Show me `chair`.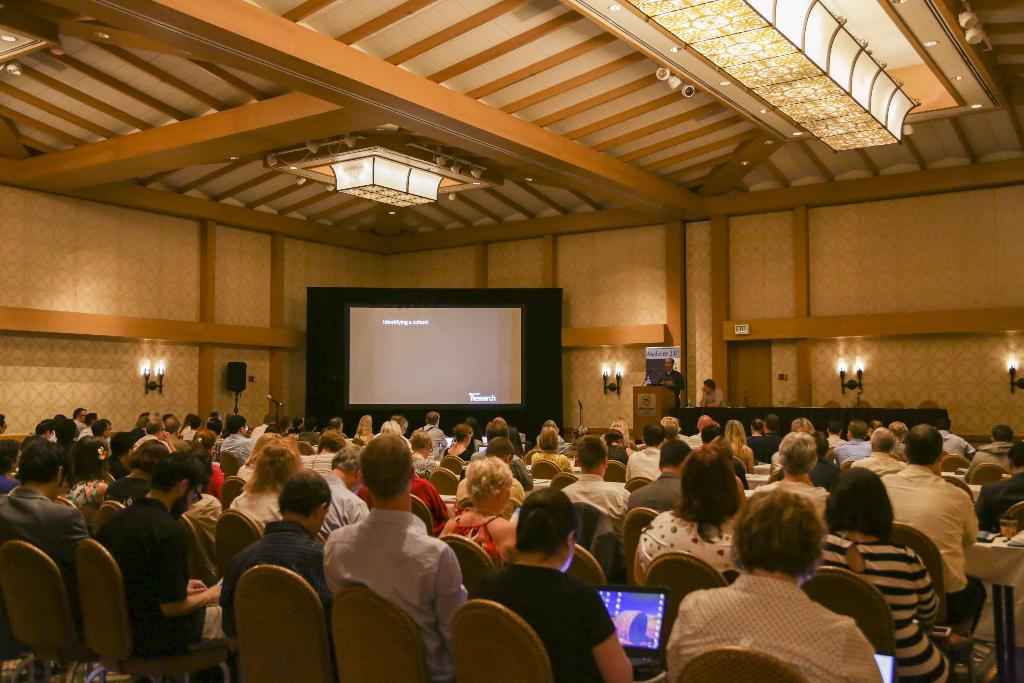
`chair` is here: x1=212, y1=552, x2=341, y2=678.
